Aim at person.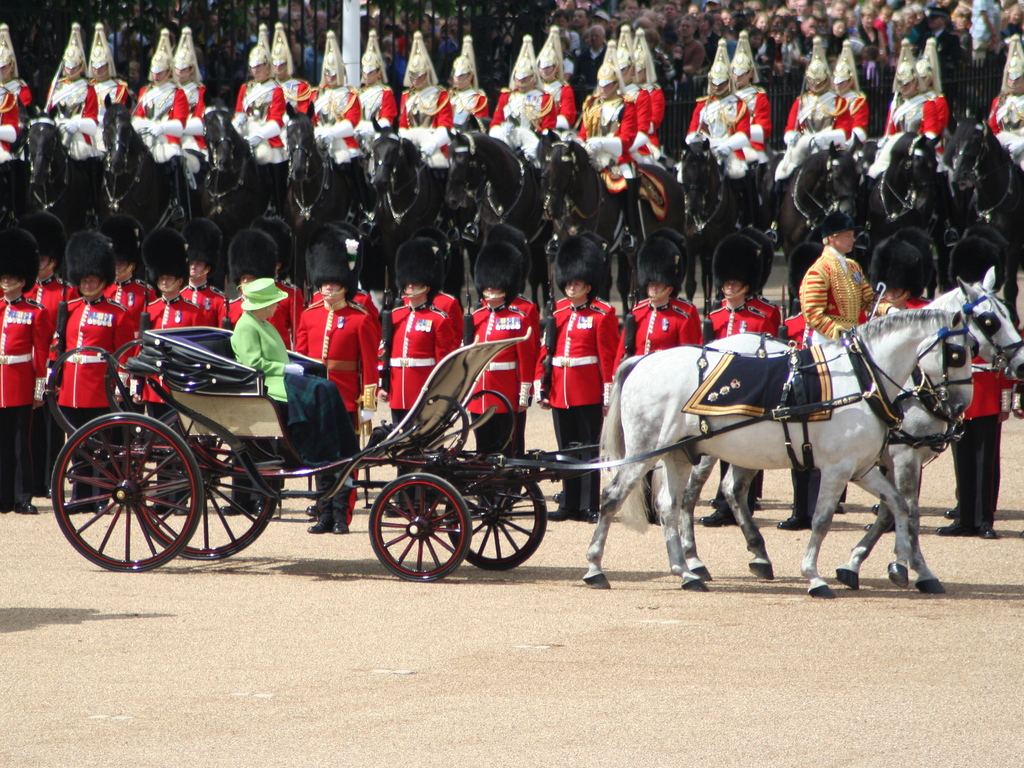
Aimed at 868,226,932,536.
